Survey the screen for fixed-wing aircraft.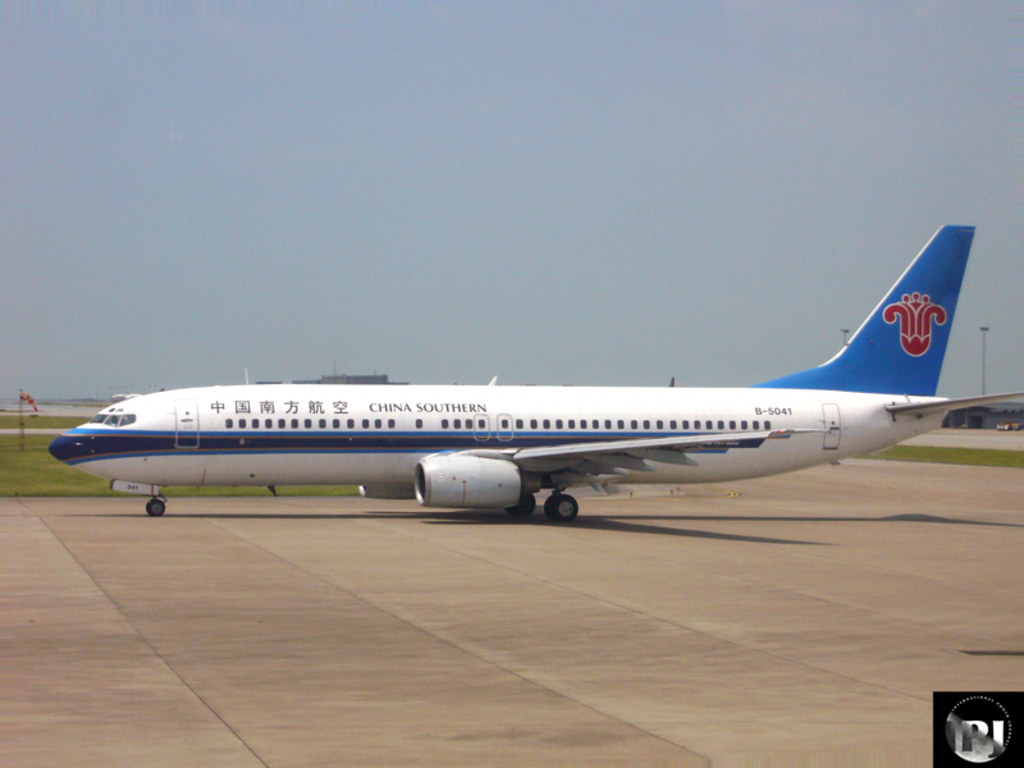
Survey found: <box>49,223,1023,522</box>.
